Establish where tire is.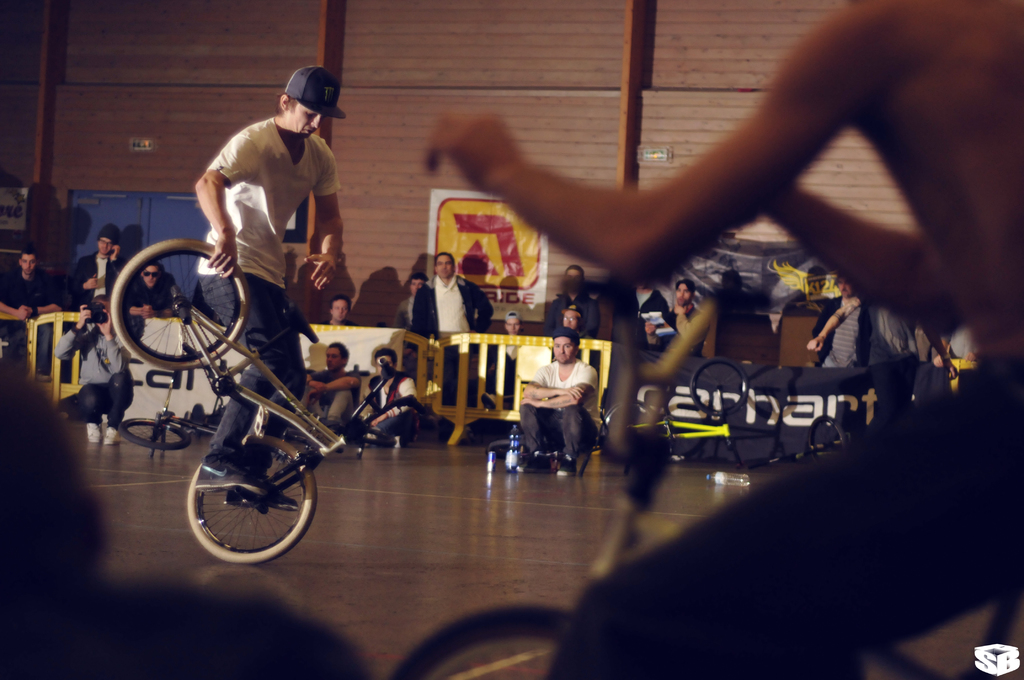
Established at locate(595, 399, 663, 450).
